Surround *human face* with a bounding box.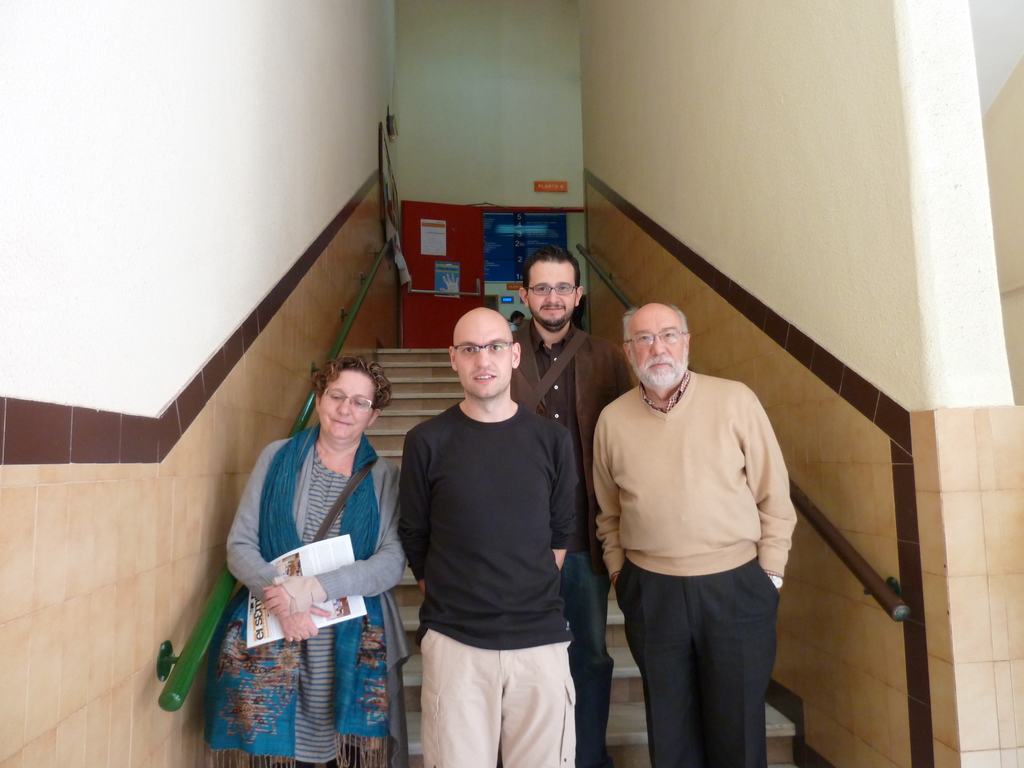
(left=456, top=316, right=512, bottom=399).
